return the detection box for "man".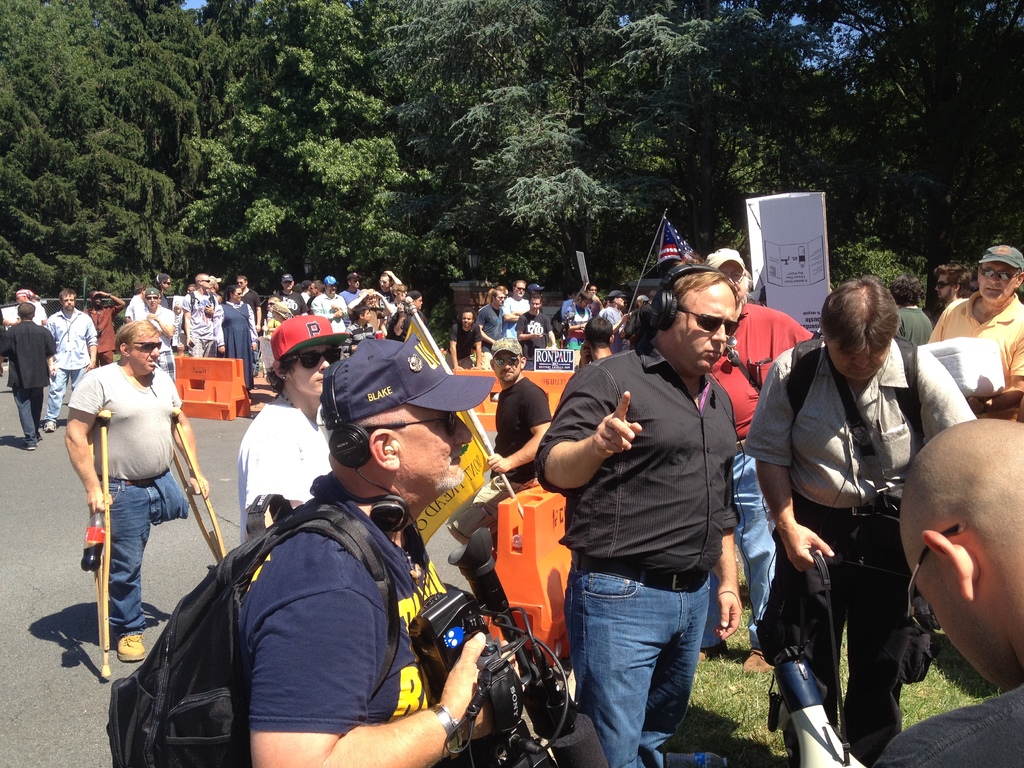
crop(64, 321, 193, 669).
